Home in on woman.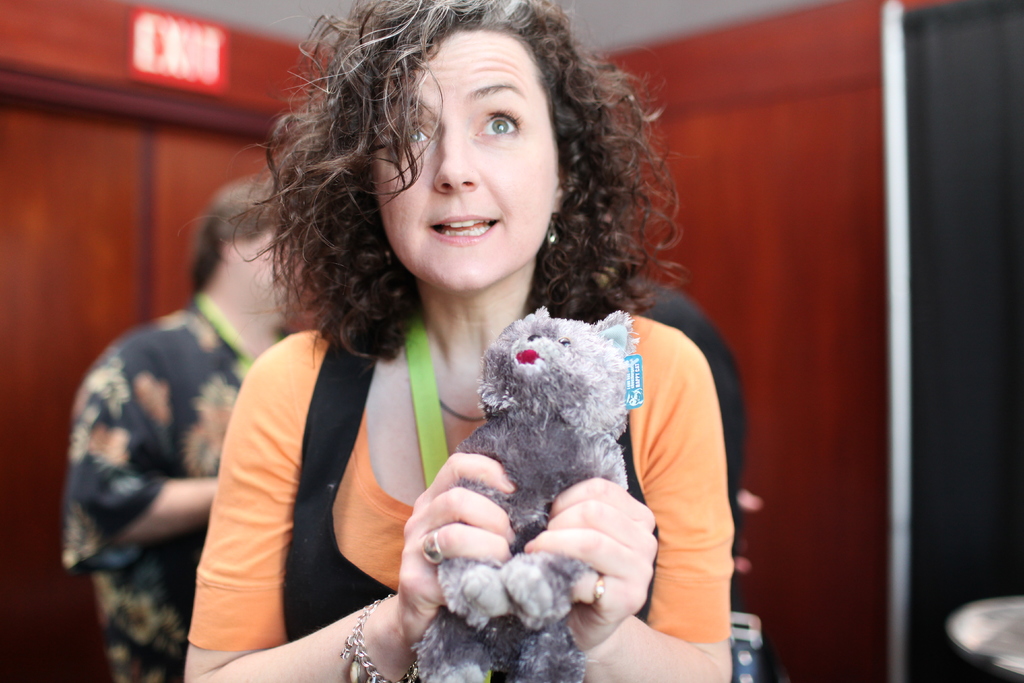
Homed in at bbox(127, 22, 746, 664).
